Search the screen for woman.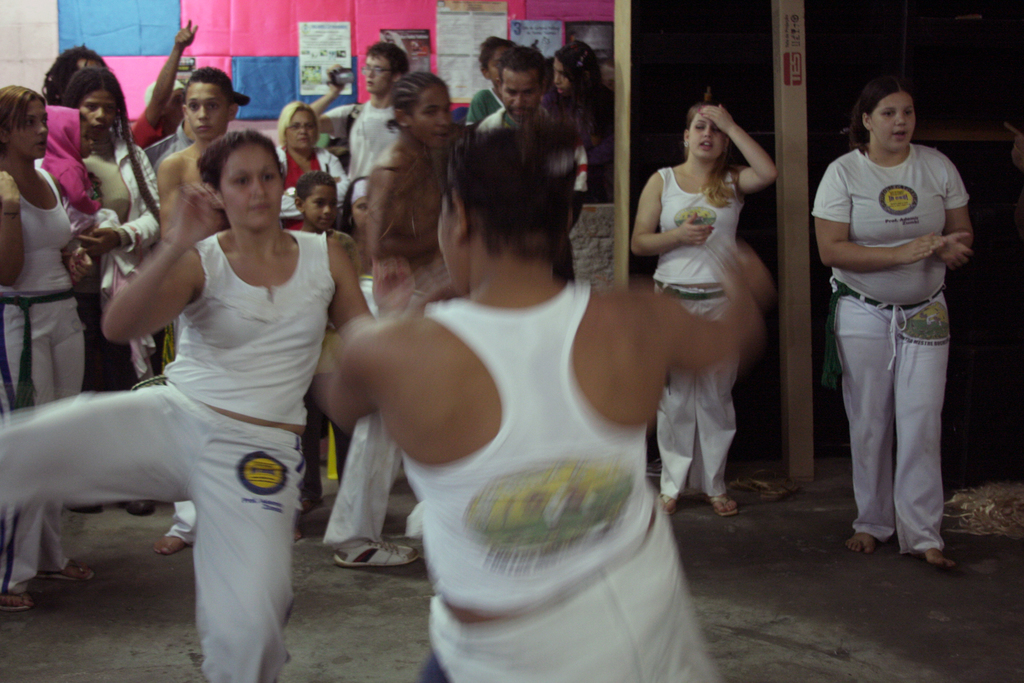
Found at bbox=(530, 40, 615, 208).
